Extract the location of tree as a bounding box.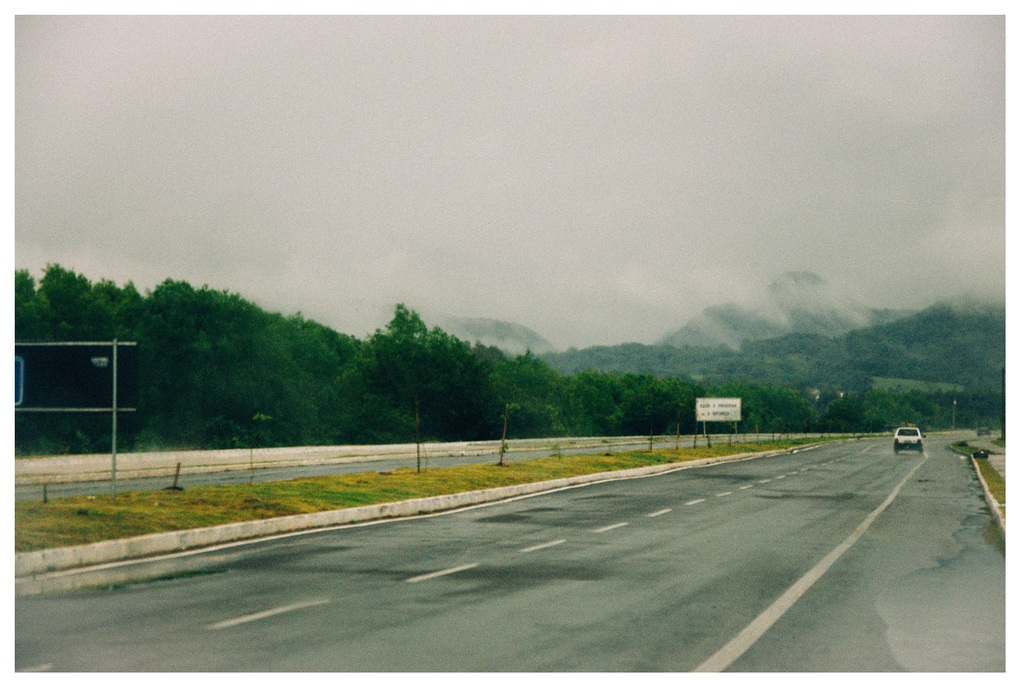
90 279 122 342.
